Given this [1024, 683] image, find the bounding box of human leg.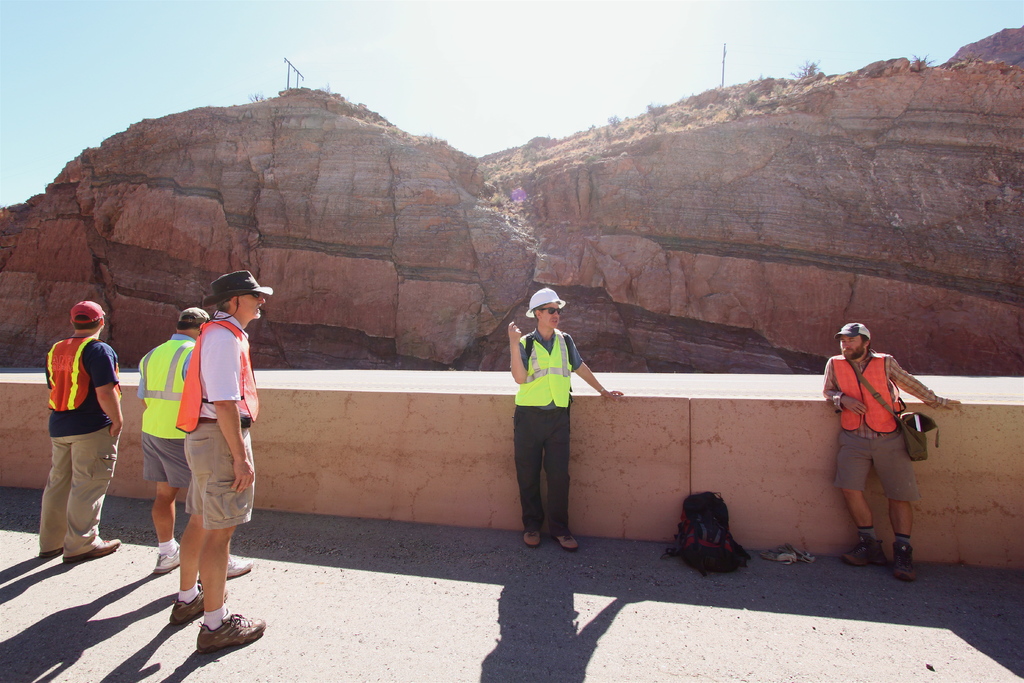
165, 470, 232, 635.
